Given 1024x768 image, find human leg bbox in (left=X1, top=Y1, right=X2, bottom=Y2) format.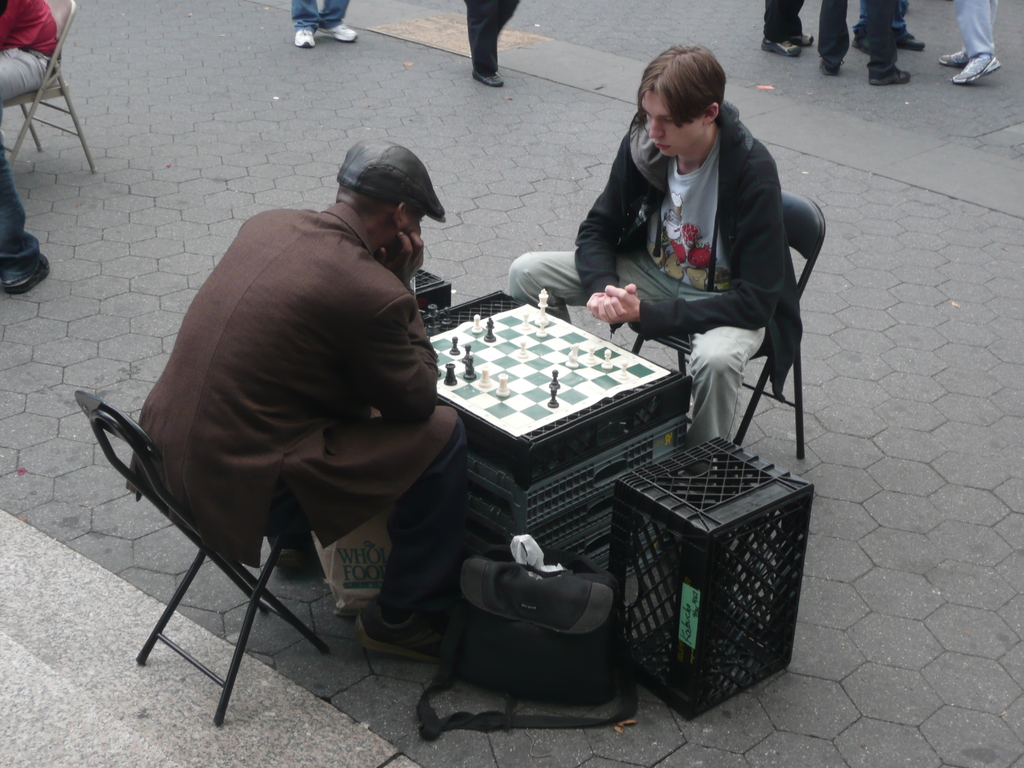
(left=947, top=0, right=1000, bottom=86).
